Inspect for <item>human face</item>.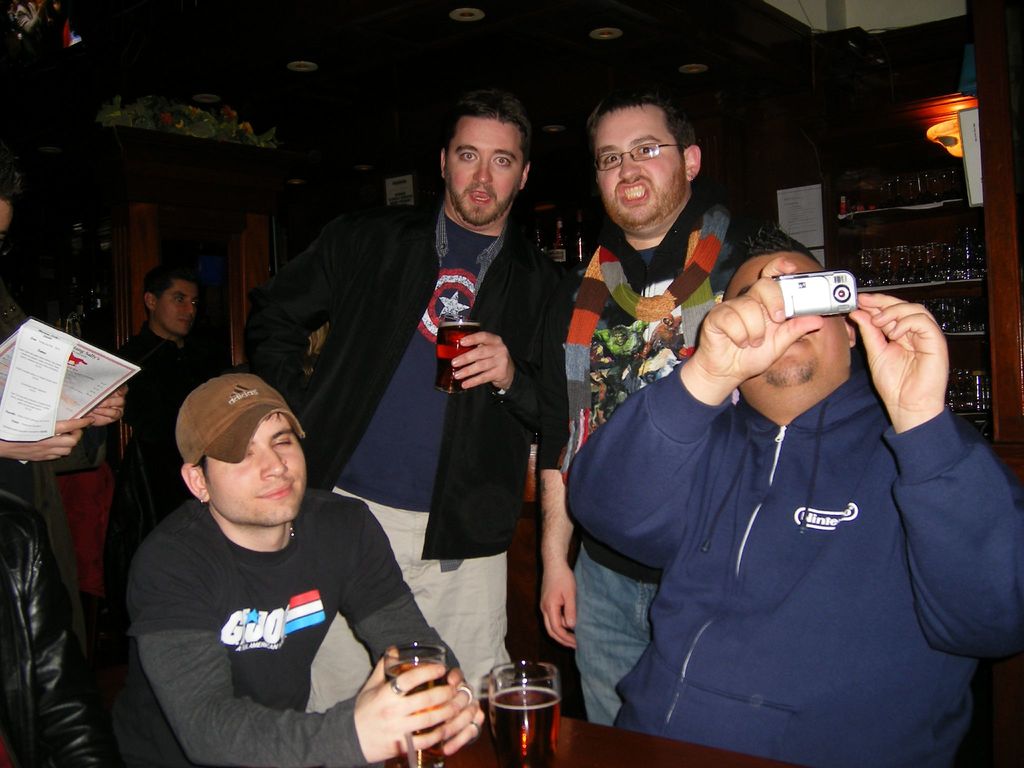
Inspection: (207, 413, 307, 524).
